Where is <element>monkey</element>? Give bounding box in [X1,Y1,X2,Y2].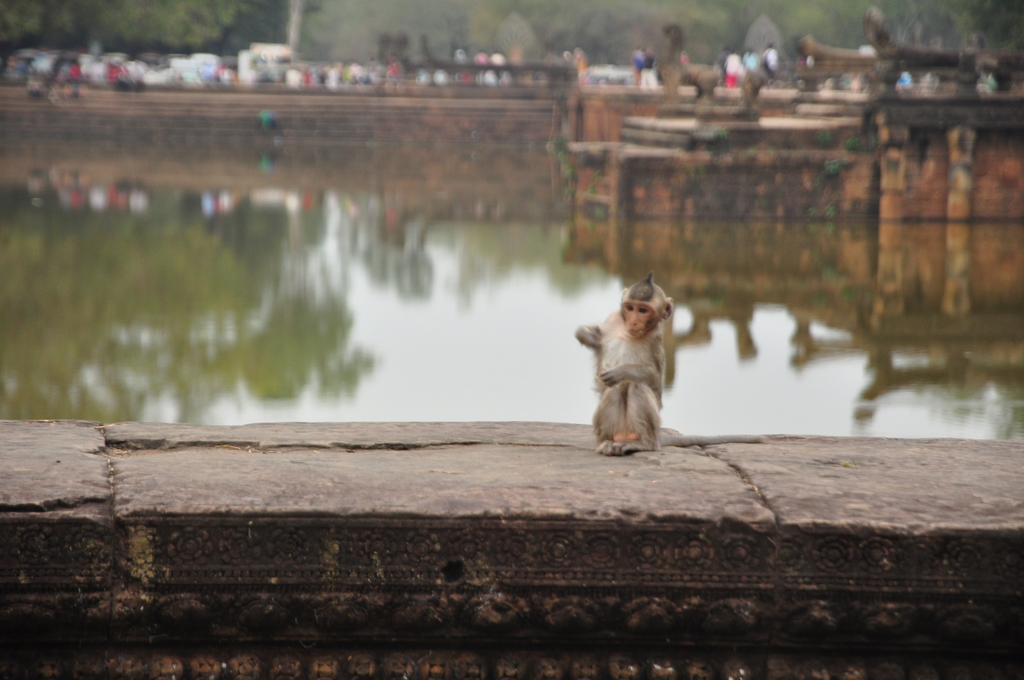
[577,272,689,451].
